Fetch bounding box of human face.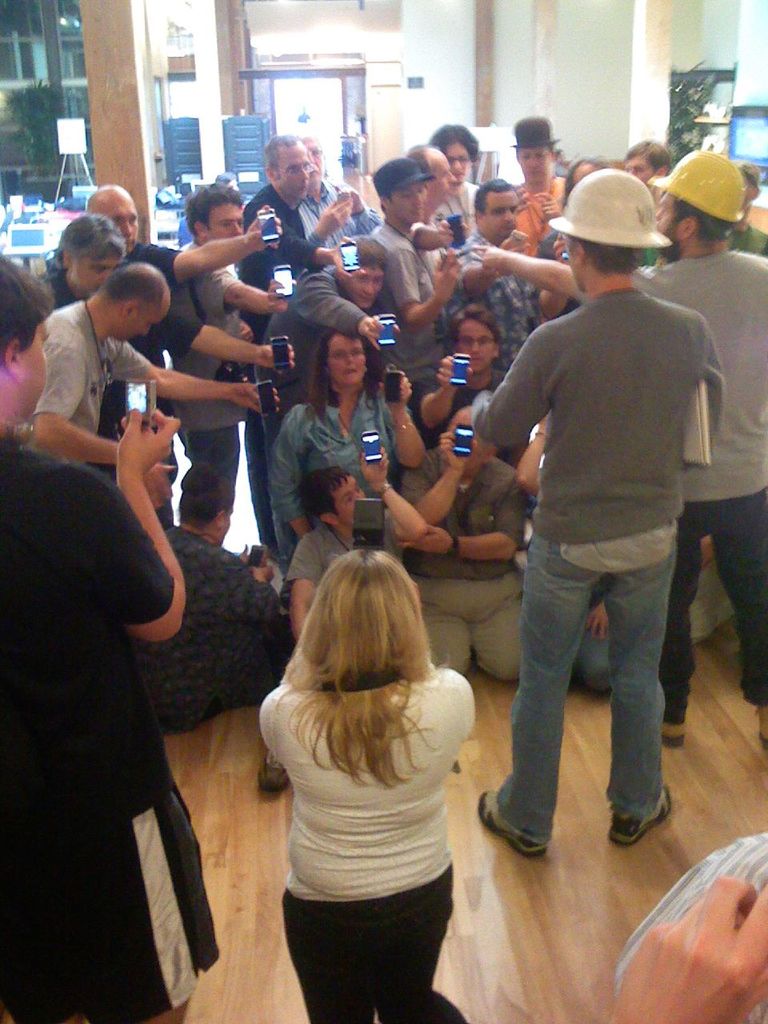
Bbox: x1=206, y1=202, x2=244, y2=238.
